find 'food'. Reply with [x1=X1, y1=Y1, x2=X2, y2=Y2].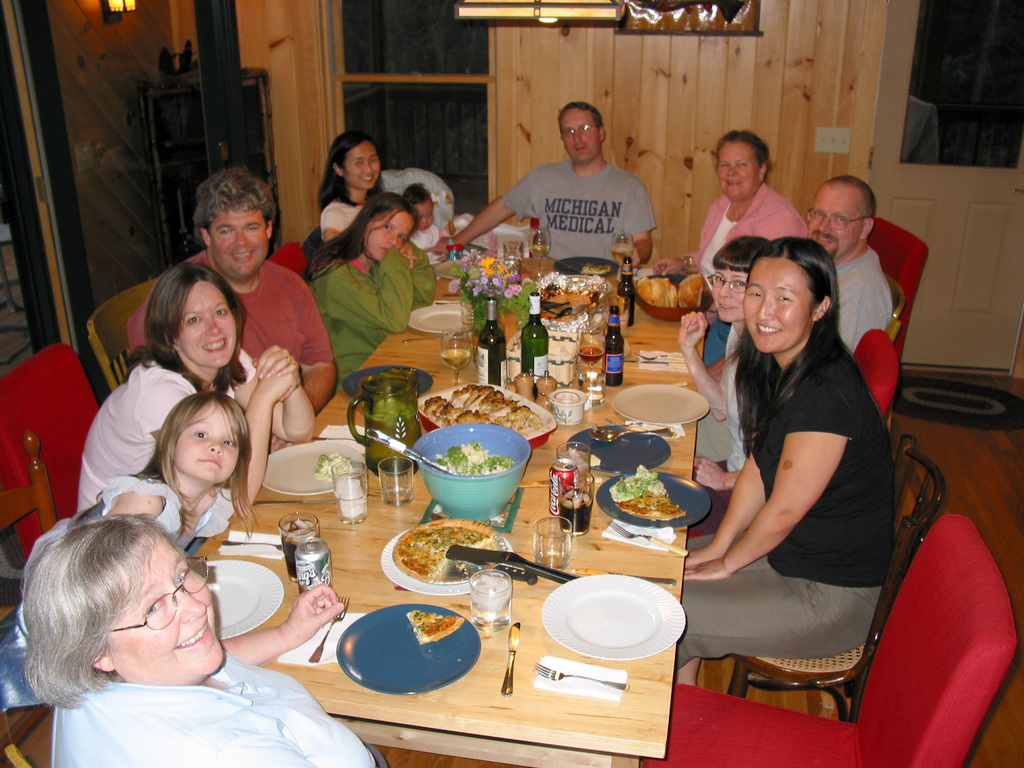
[x1=401, y1=605, x2=468, y2=646].
